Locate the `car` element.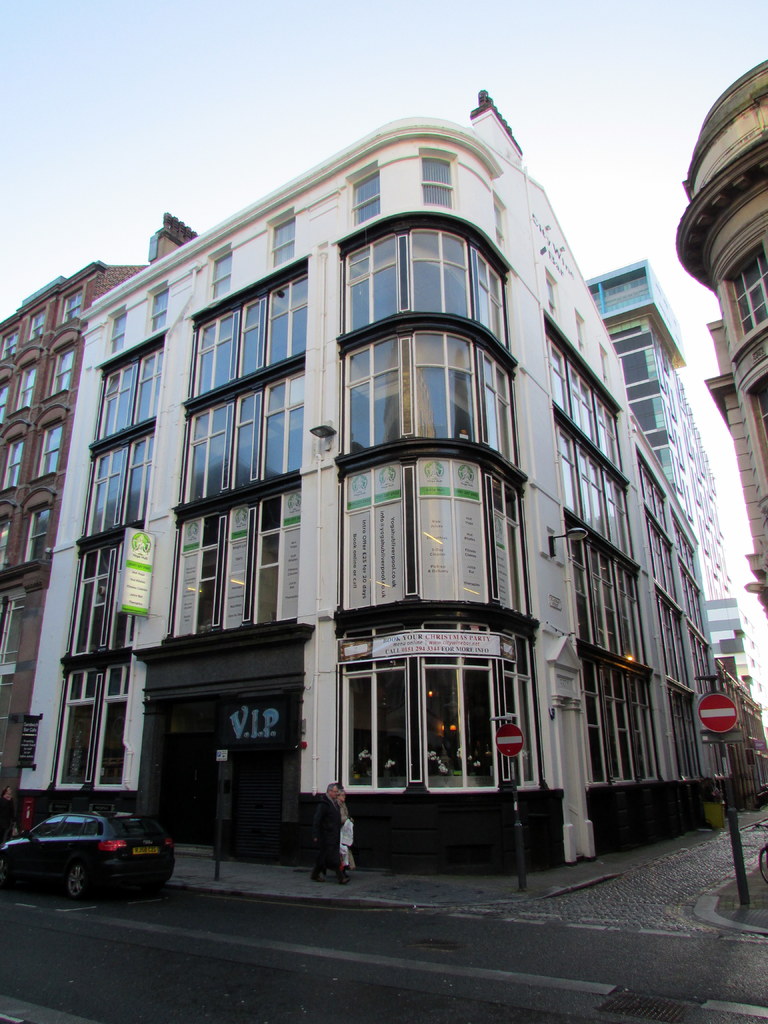
Element bbox: 8/801/179/896.
